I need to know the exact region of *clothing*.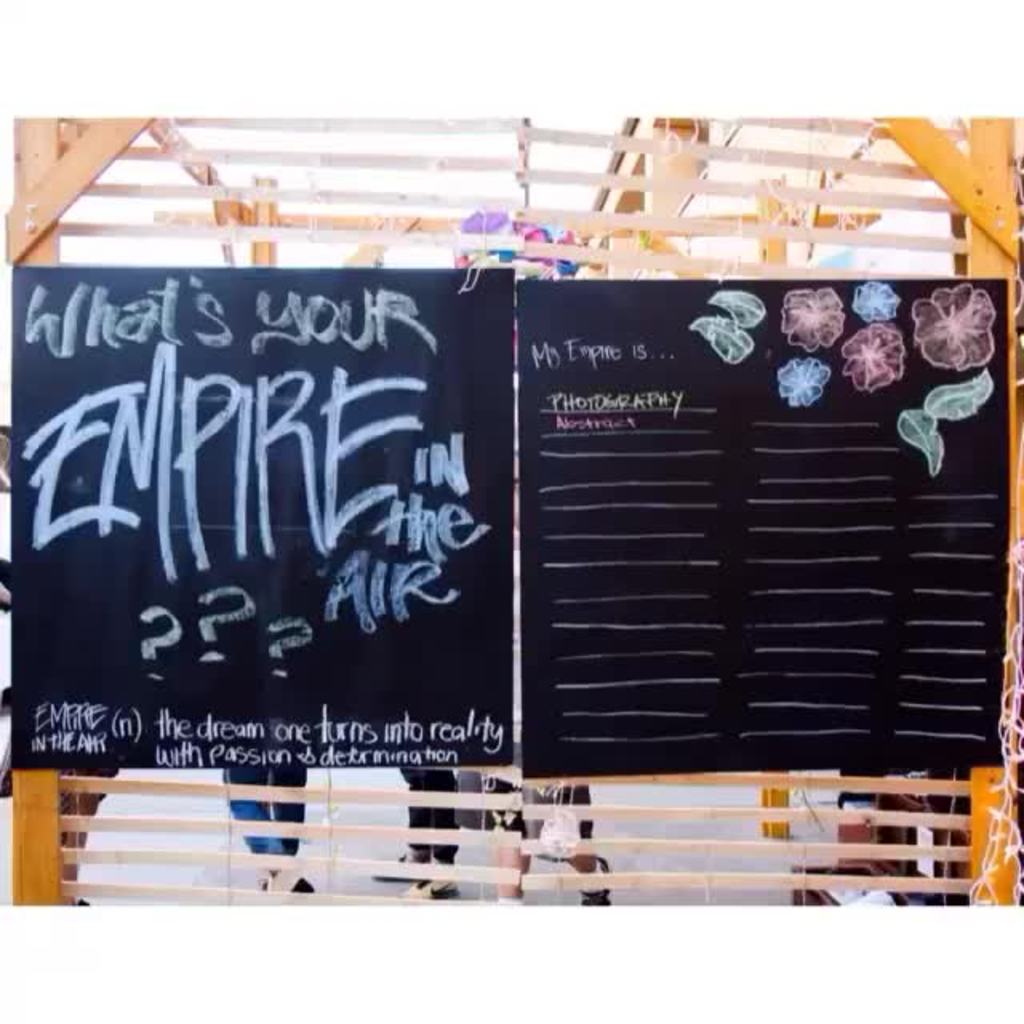
Region: 547/784/589/846.
